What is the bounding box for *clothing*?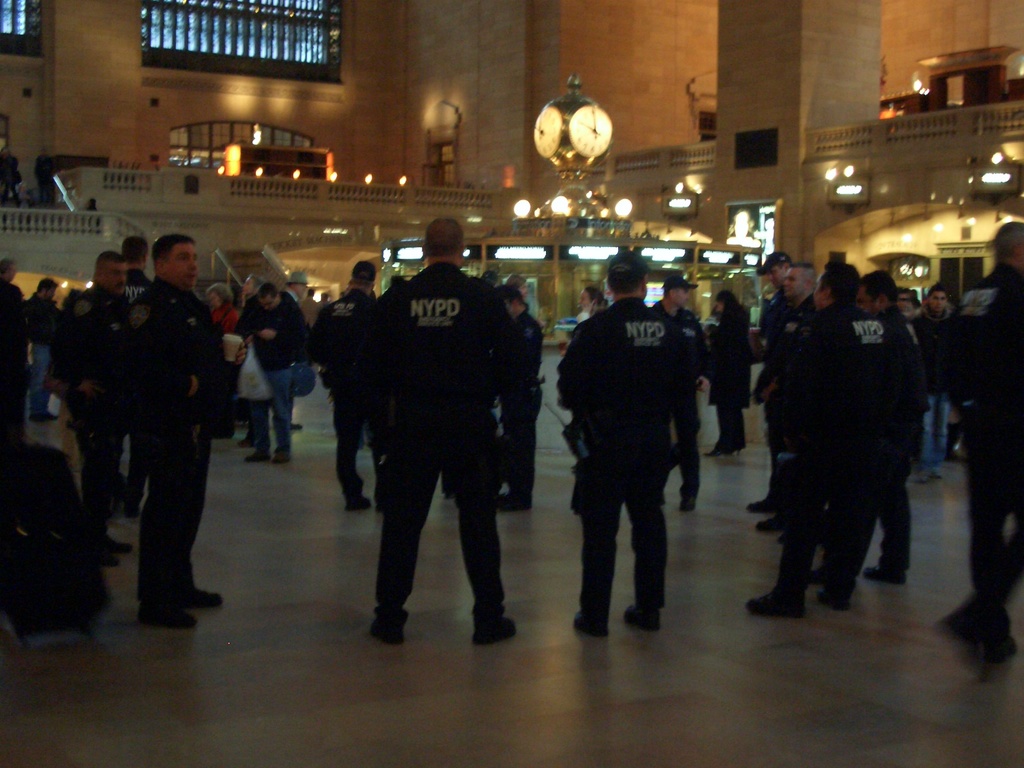
bbox(56, 282, 140, 534).
